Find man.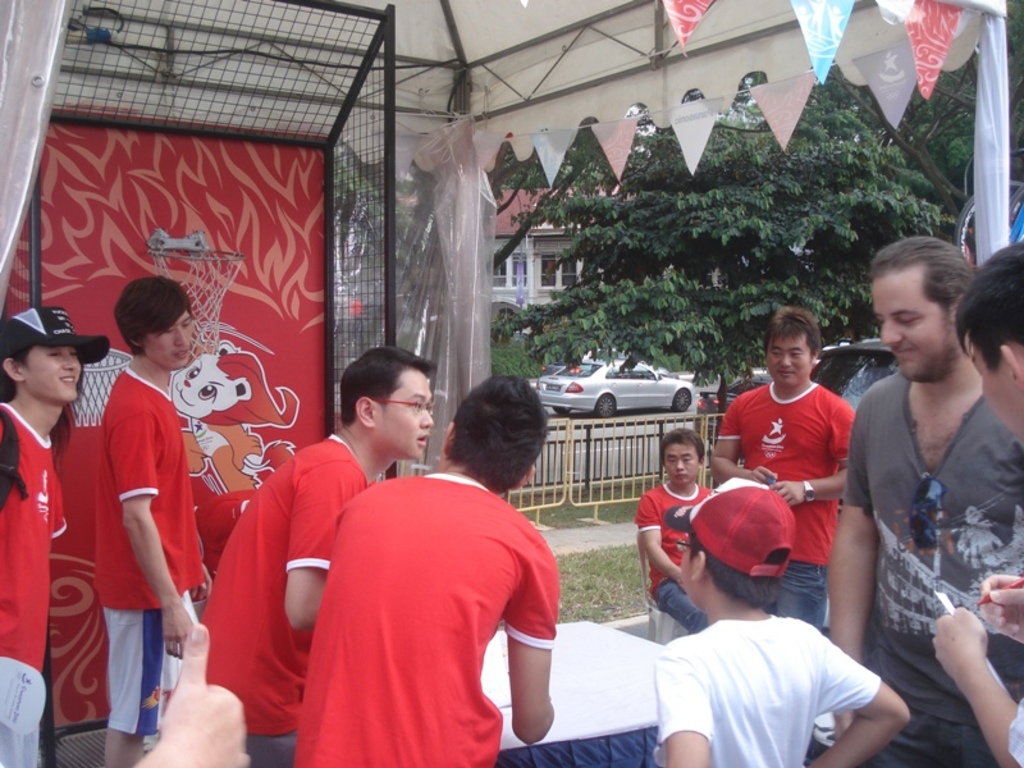
{"x1": 708, "y1": 303, "x2": 856, "y2": 640}.
